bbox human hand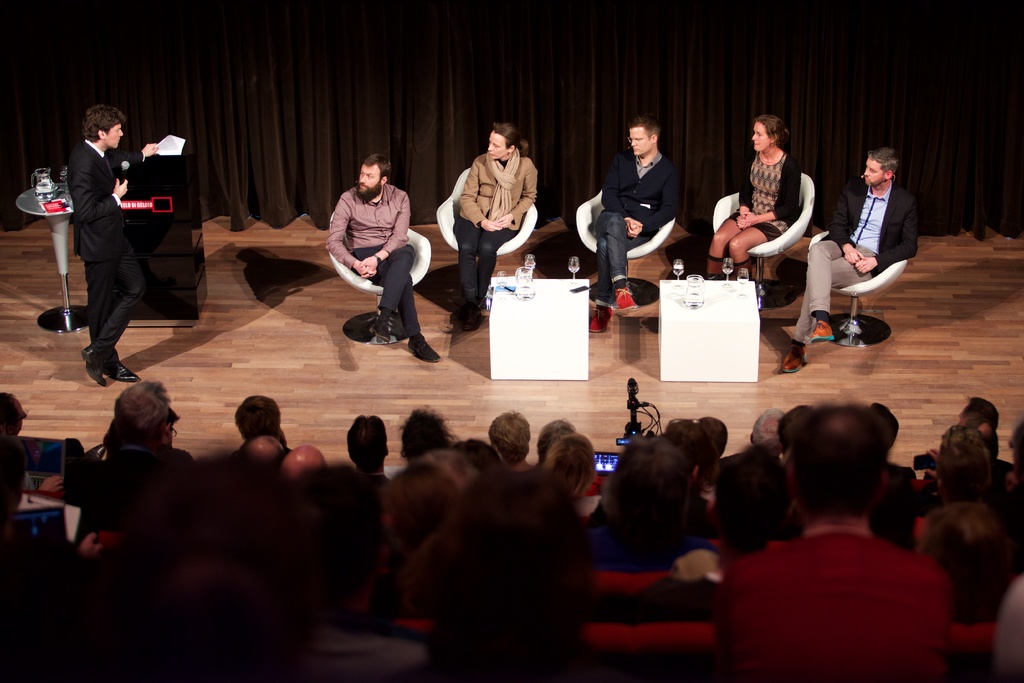
{"left": 736, "top": 212, "right": 753, "bottom": 229}
